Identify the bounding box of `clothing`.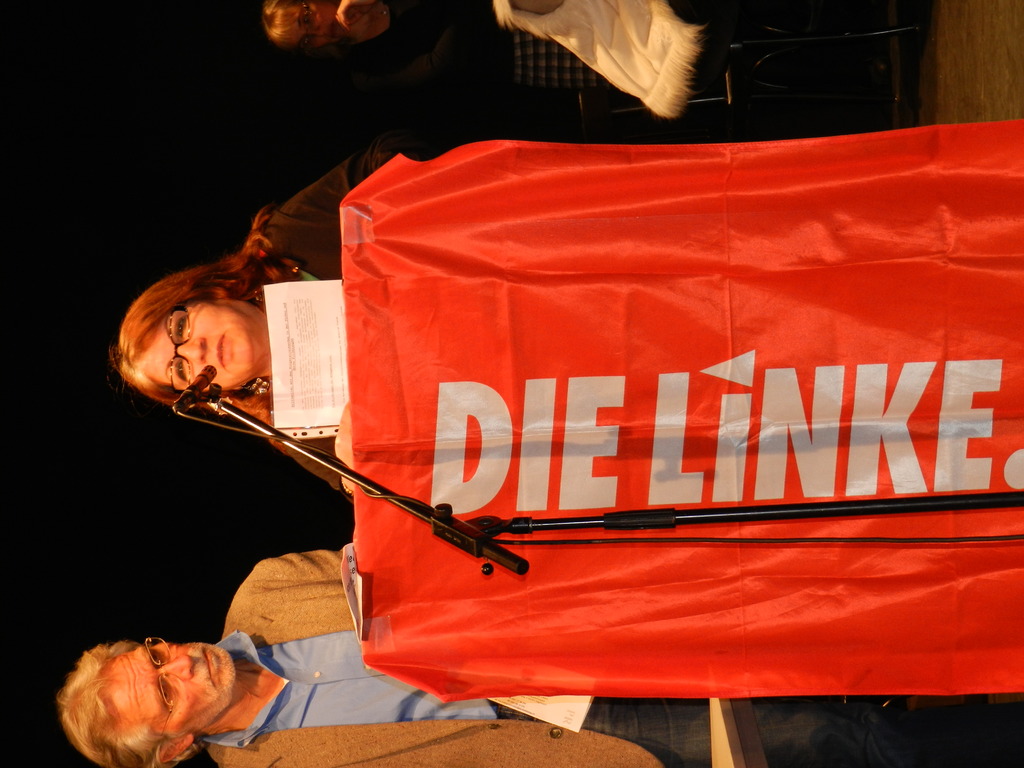
206, 545, 922, 767.
